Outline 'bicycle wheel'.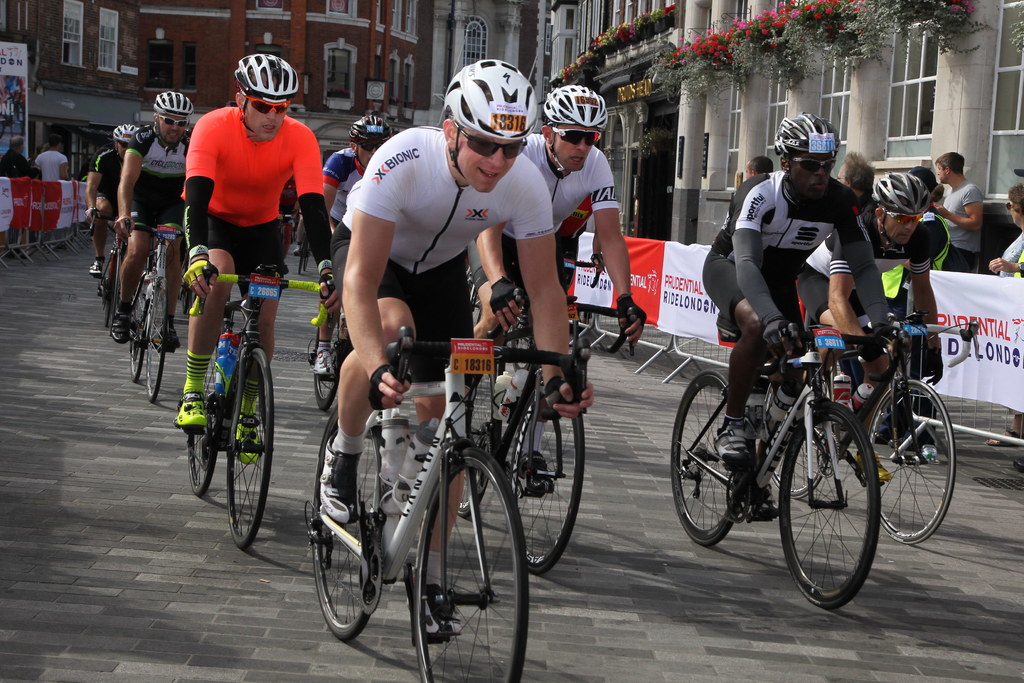
Outline: <box>301,400,378,643</box>.
